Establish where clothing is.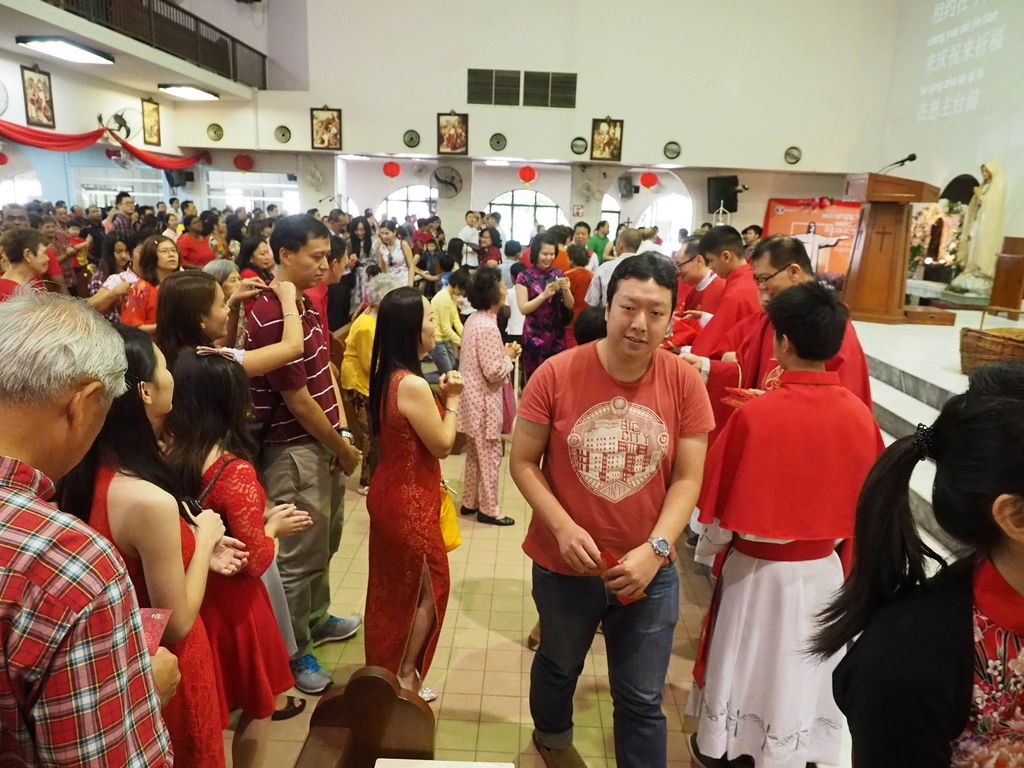
Established at 561/269/592/317.
